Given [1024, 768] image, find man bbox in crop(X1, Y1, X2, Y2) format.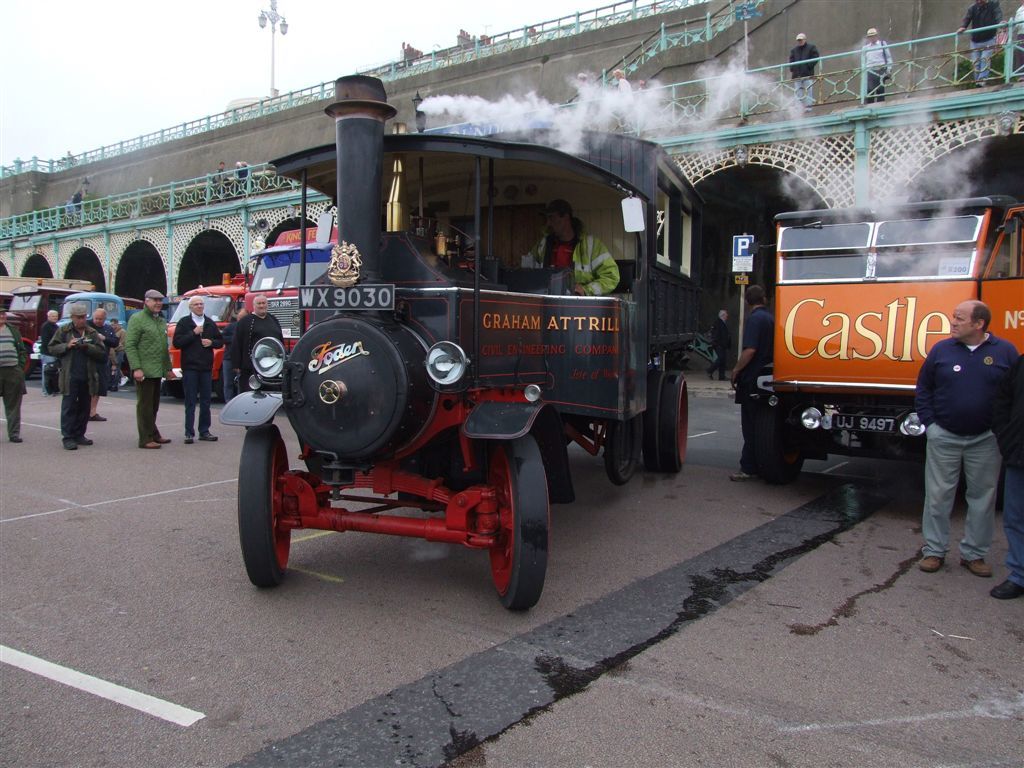
crop(723, 286, 776, 482).
